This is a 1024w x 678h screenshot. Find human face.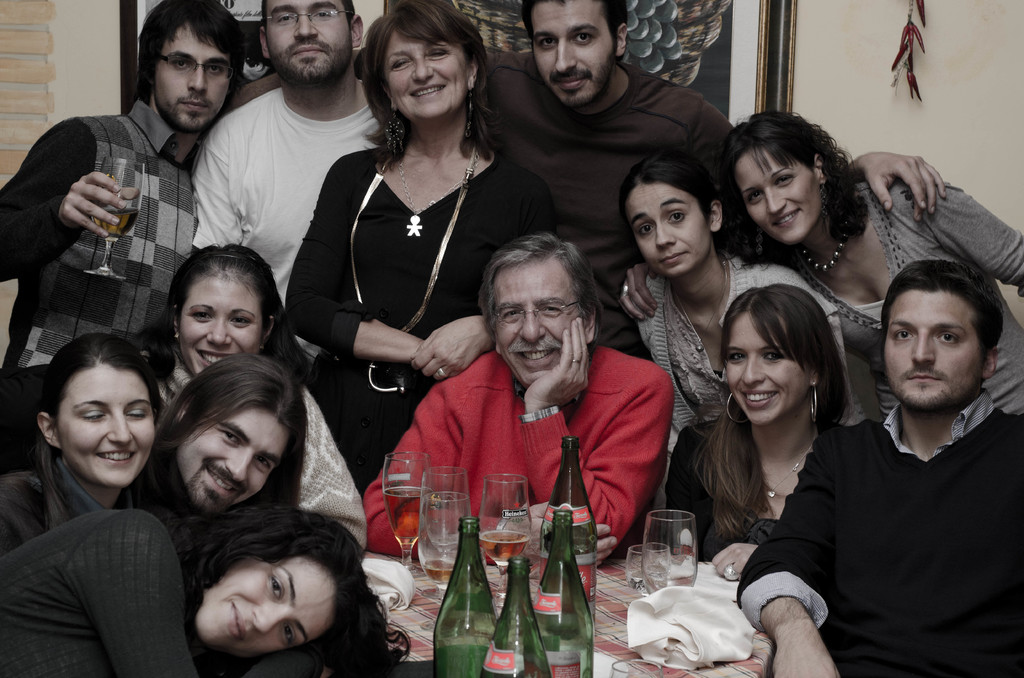
Bounding box: {"x1": 493, "y1": 260, "x2": 577, "y2": 380}.
